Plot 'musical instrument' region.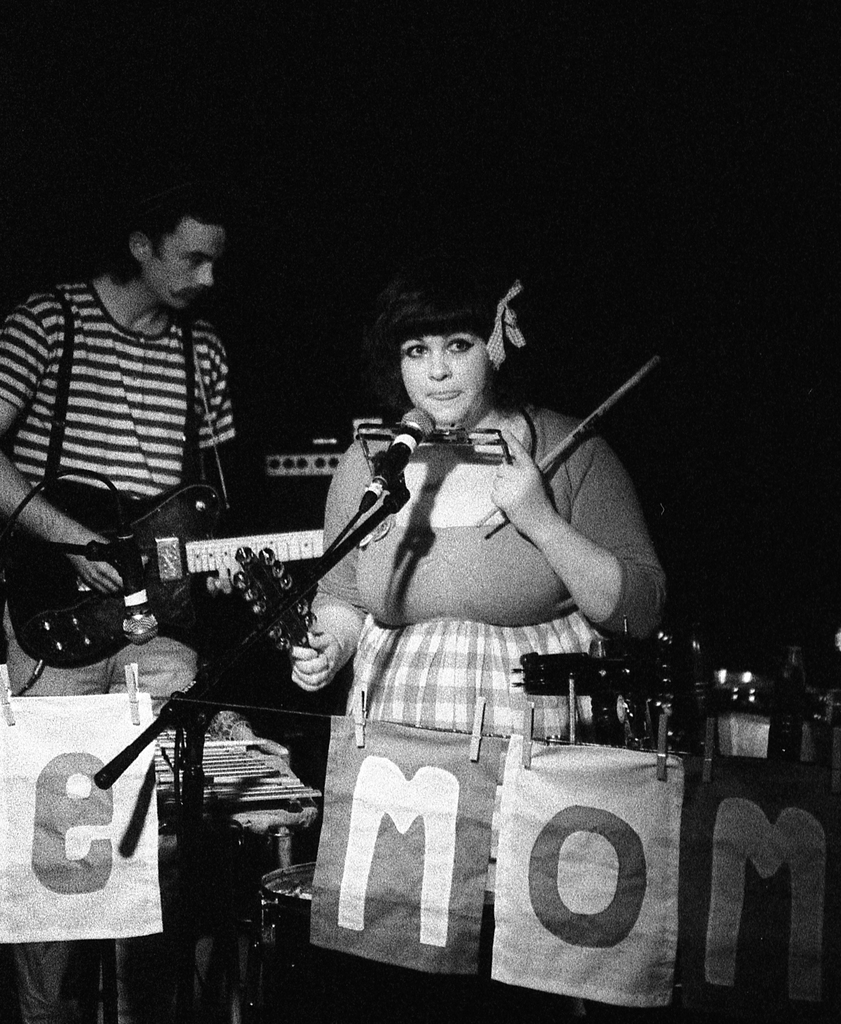
Plotted at detection(6, 483, 324, 673).
